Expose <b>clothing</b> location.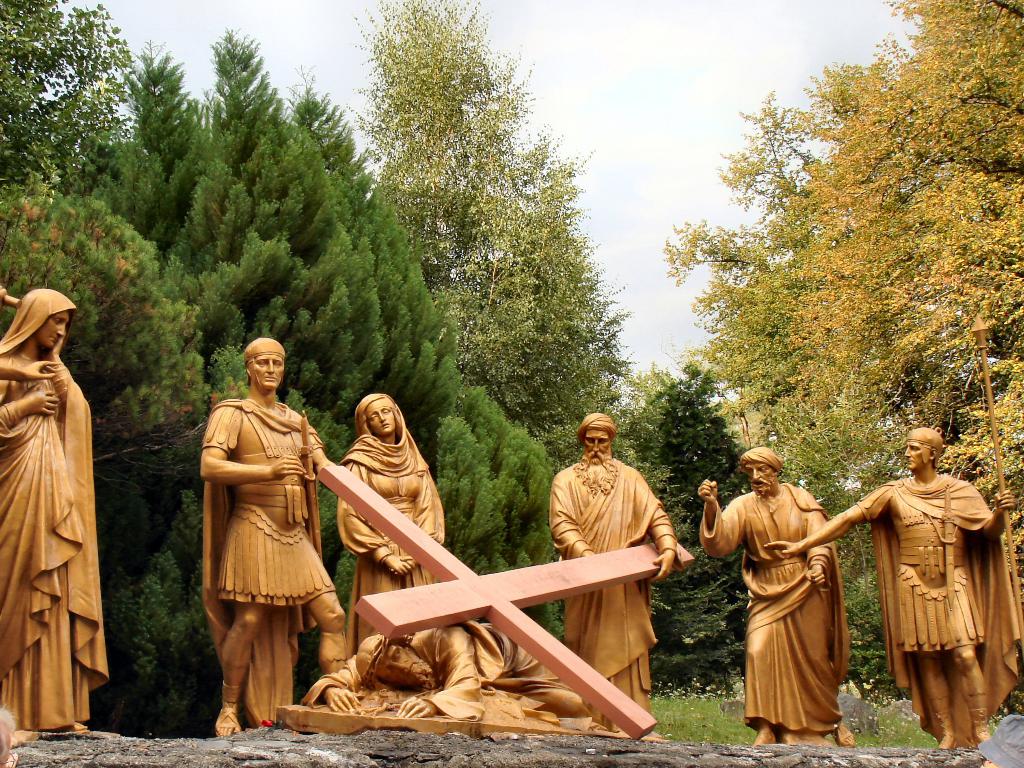
Exposed at crop(201, 386, 324, 673).
